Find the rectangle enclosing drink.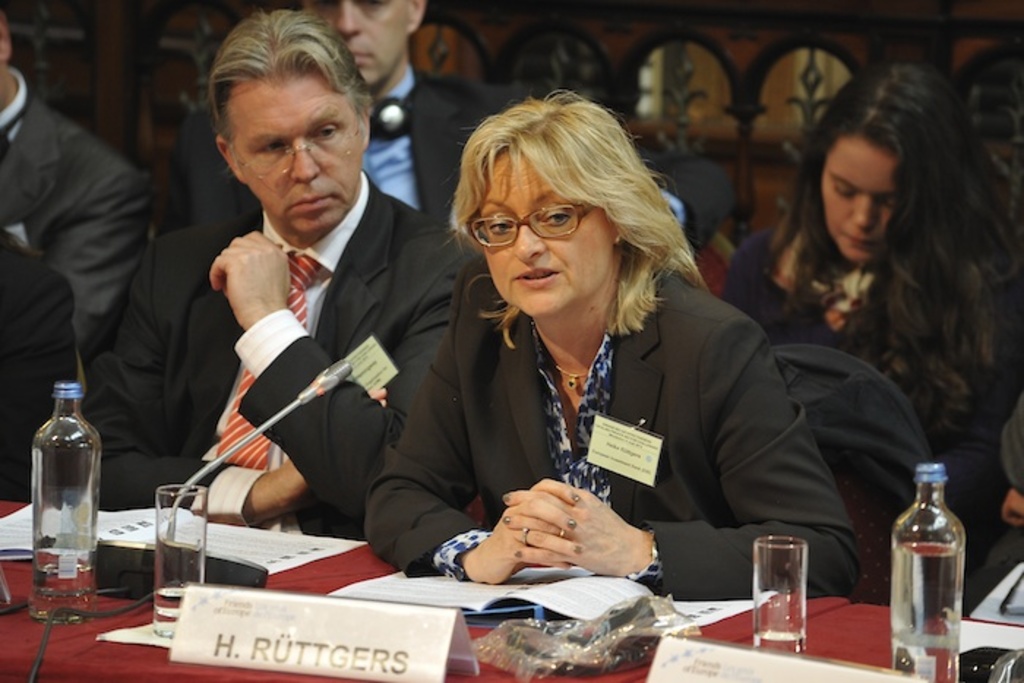
32,550,98,623.
